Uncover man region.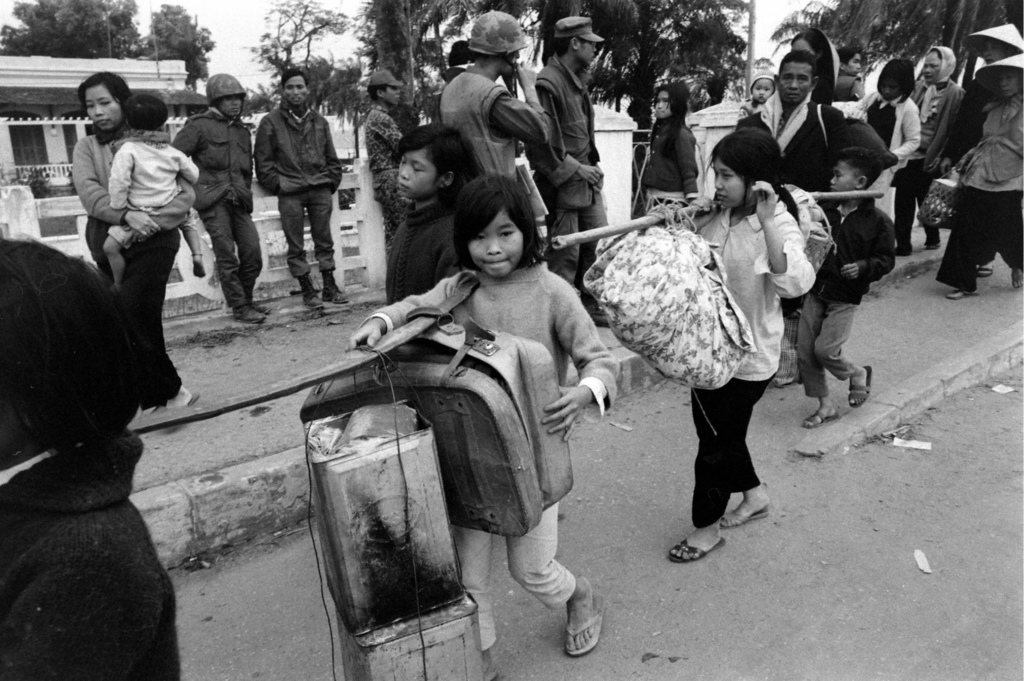
Uncovered: region(532, 17, 609, 331).
